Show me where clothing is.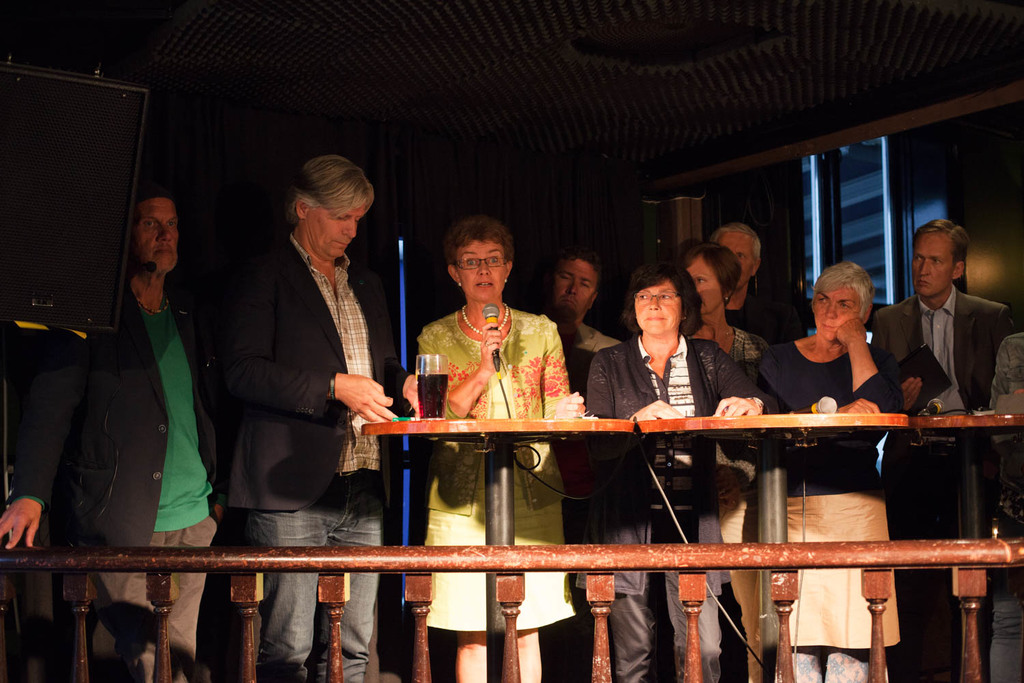
clothing is at 748/339/924/682.
